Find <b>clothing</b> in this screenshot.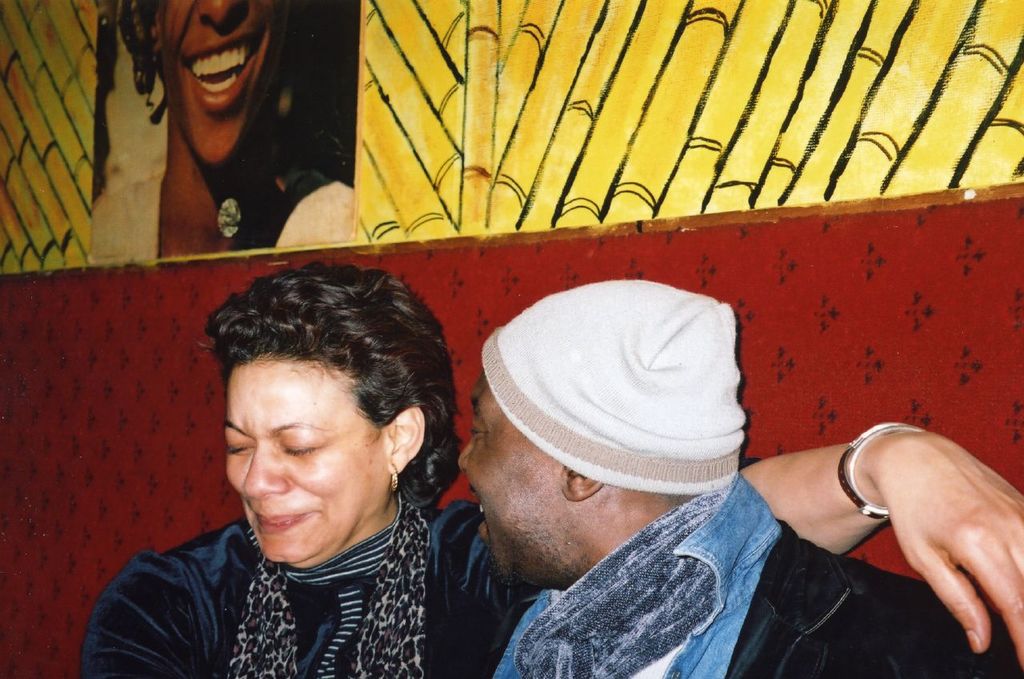
The bounding box for <b>clothing</b> is x1=82 y1=481 x2=534 y2=678.
